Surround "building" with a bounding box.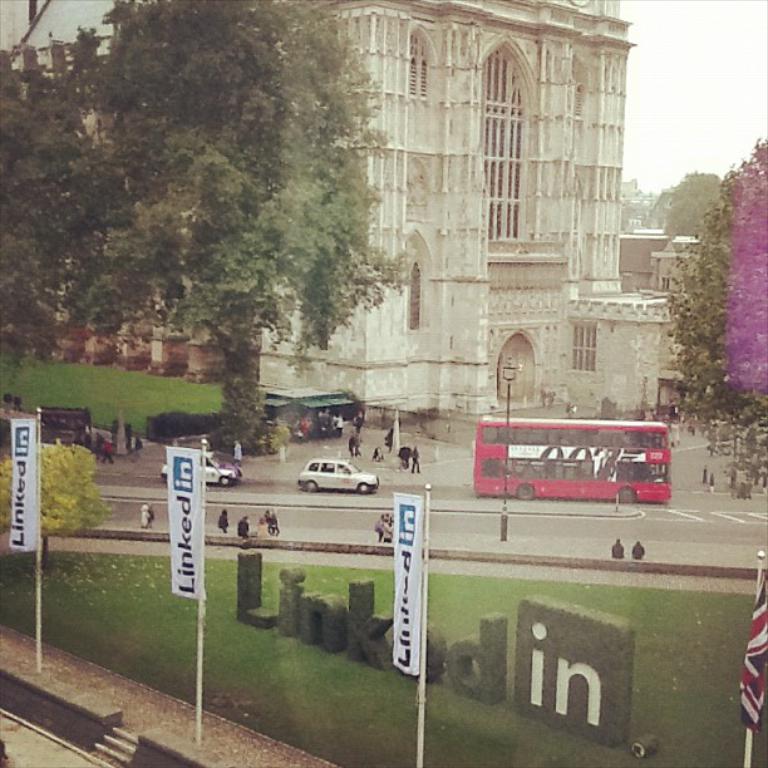
(left=614, top=235, right=668, bottom=296).
